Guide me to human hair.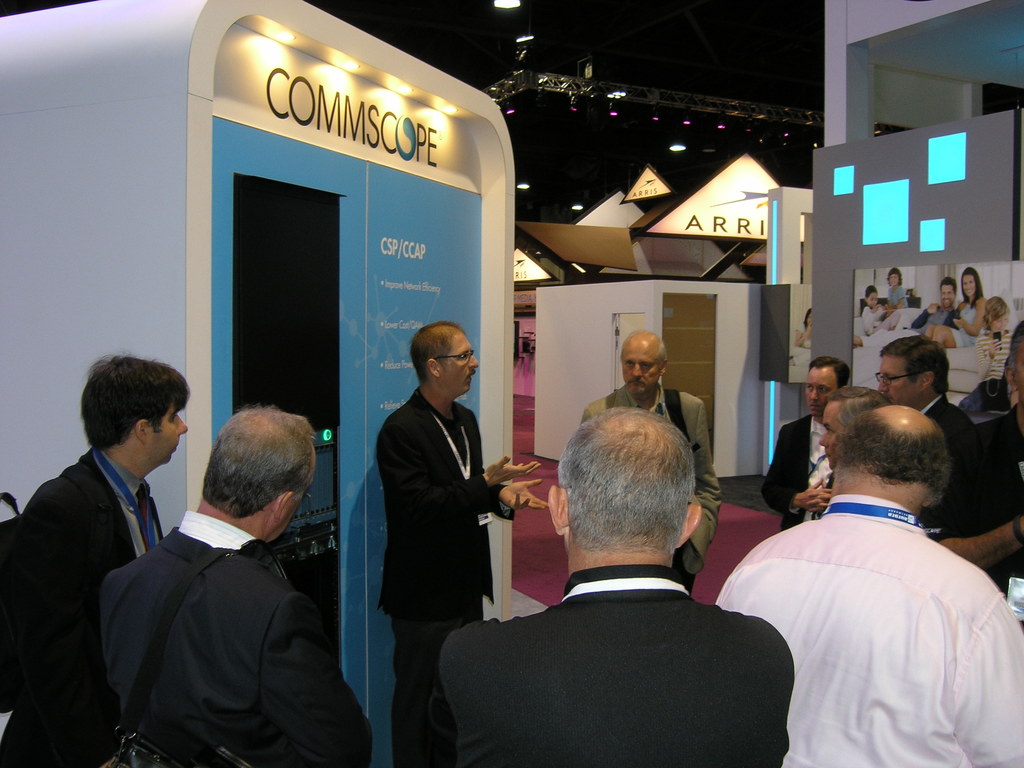
Guidance: 959, 267, 981, 311.
